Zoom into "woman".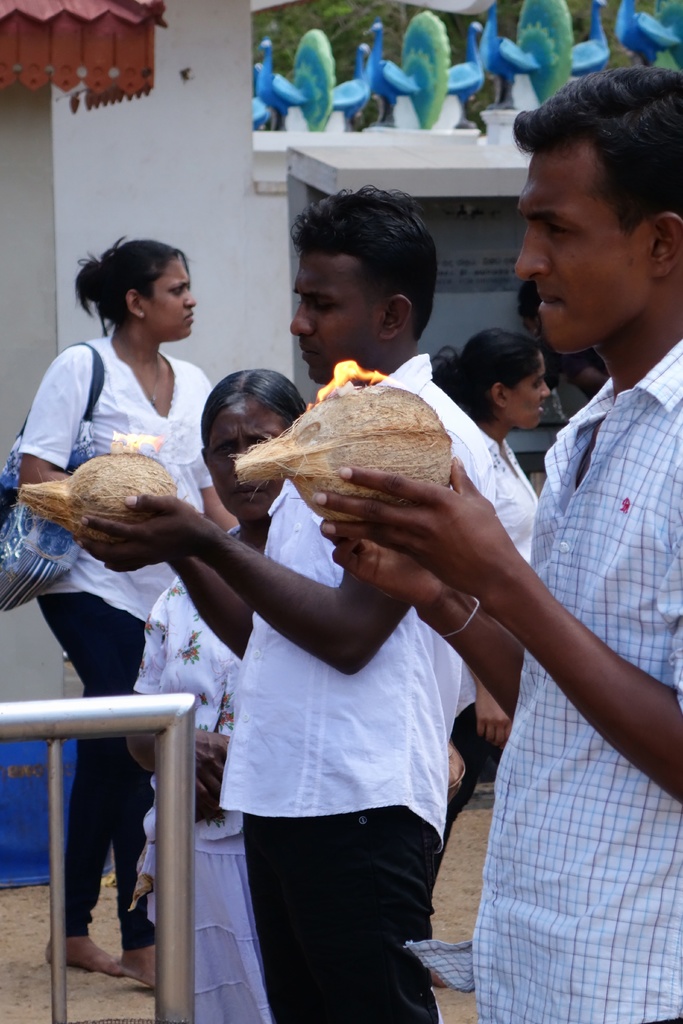
Zoom target: <box>422,324,552,845</box>.
